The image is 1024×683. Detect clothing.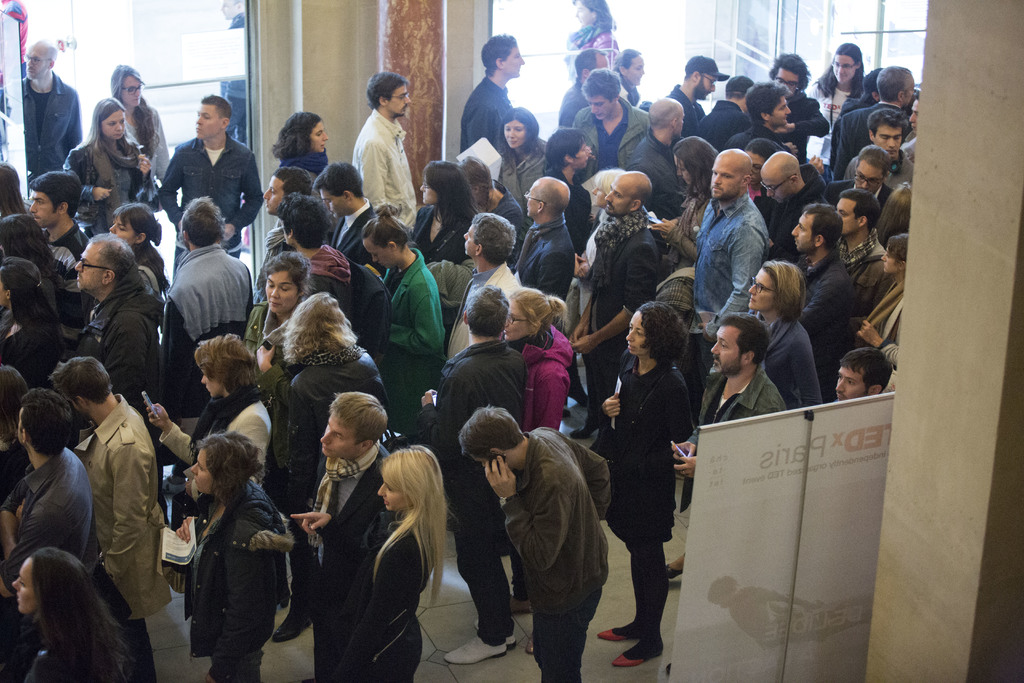
Detection: bbox=(61, 137, 151, 231).
